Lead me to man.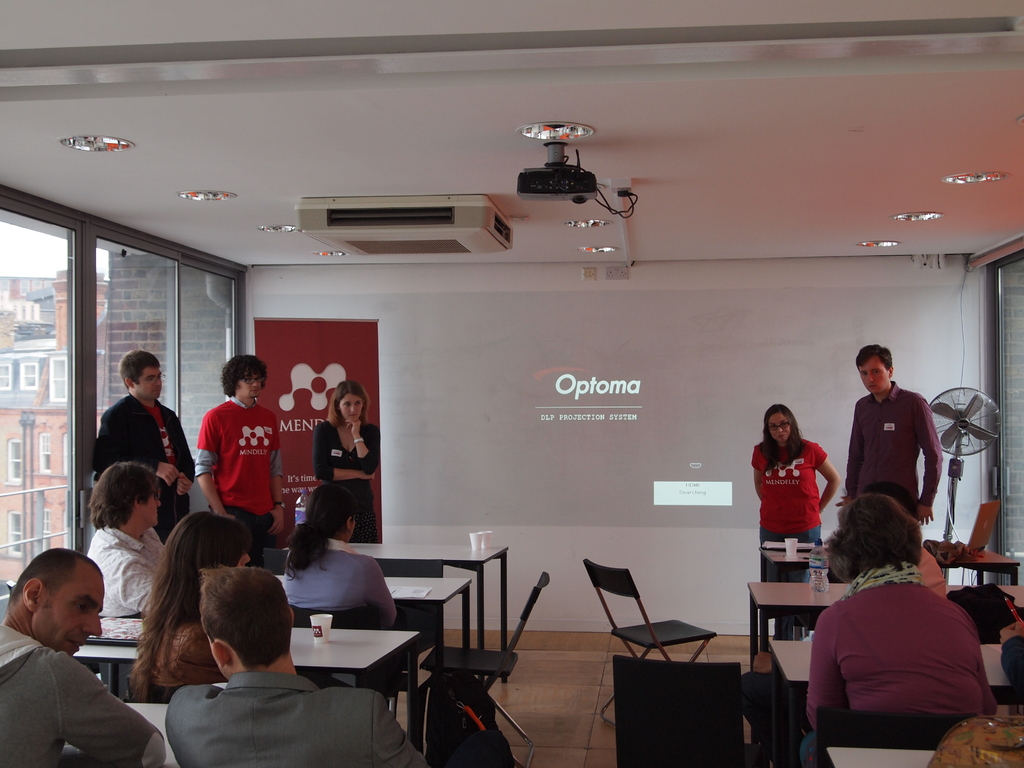
Lead to 844, 342, 944, 525.
